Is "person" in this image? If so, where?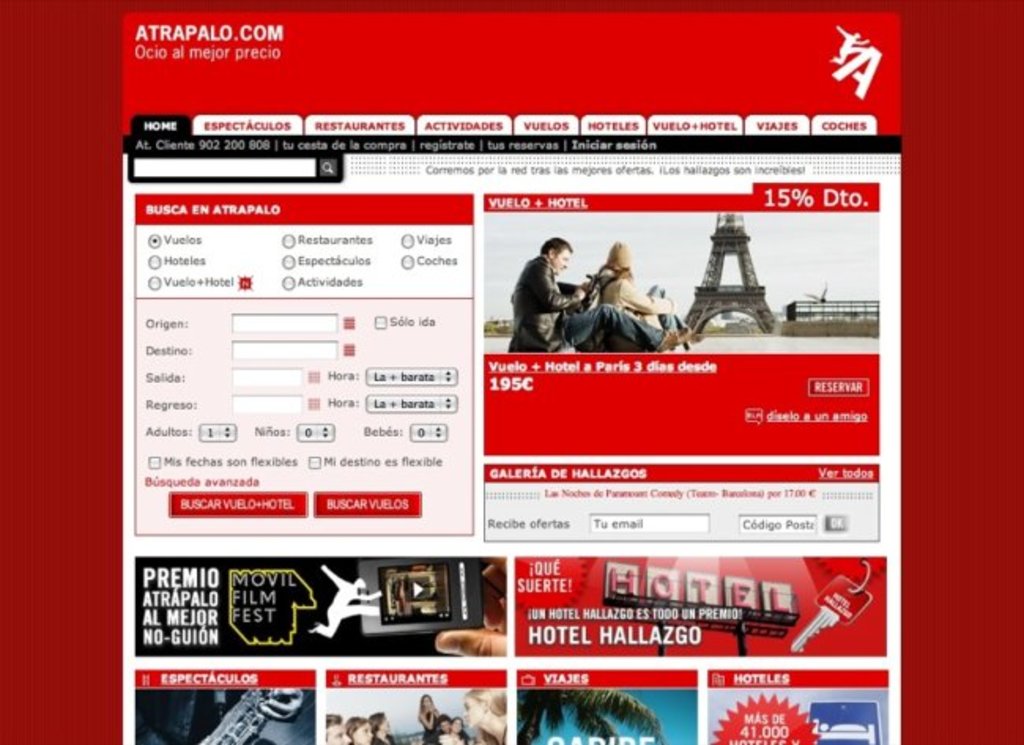
Yes, at 367:706:391:739.
